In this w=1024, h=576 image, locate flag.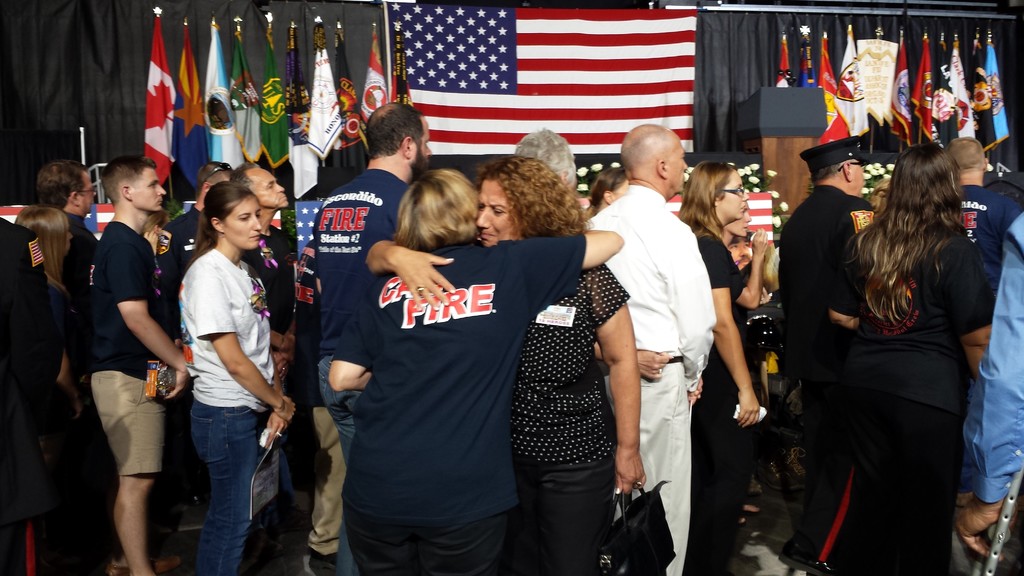
Bounding box: (331, 17, 357, 178).
